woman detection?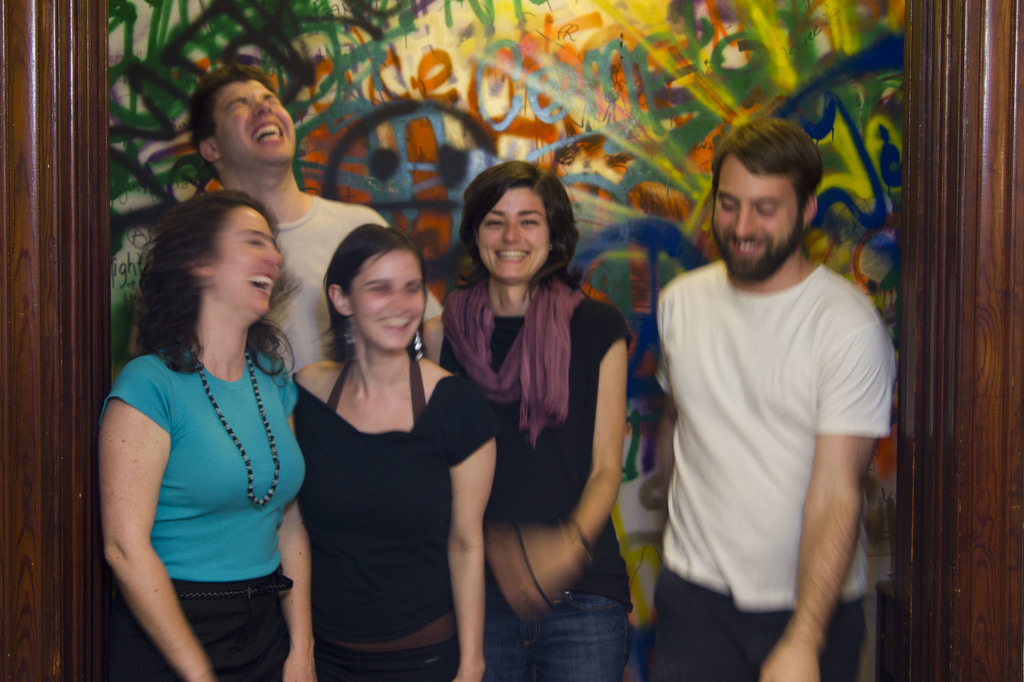
box=[88, 159, 326, 663]
